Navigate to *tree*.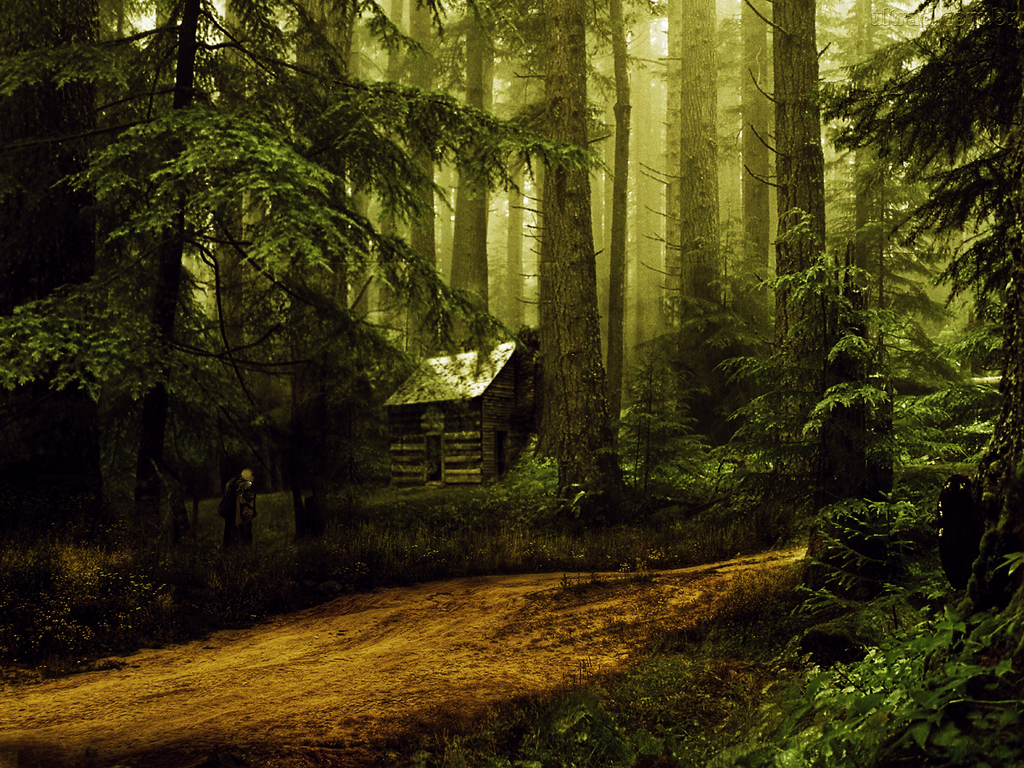
Navigation target: x1=0 y1=0 x2=298 y2=623.
